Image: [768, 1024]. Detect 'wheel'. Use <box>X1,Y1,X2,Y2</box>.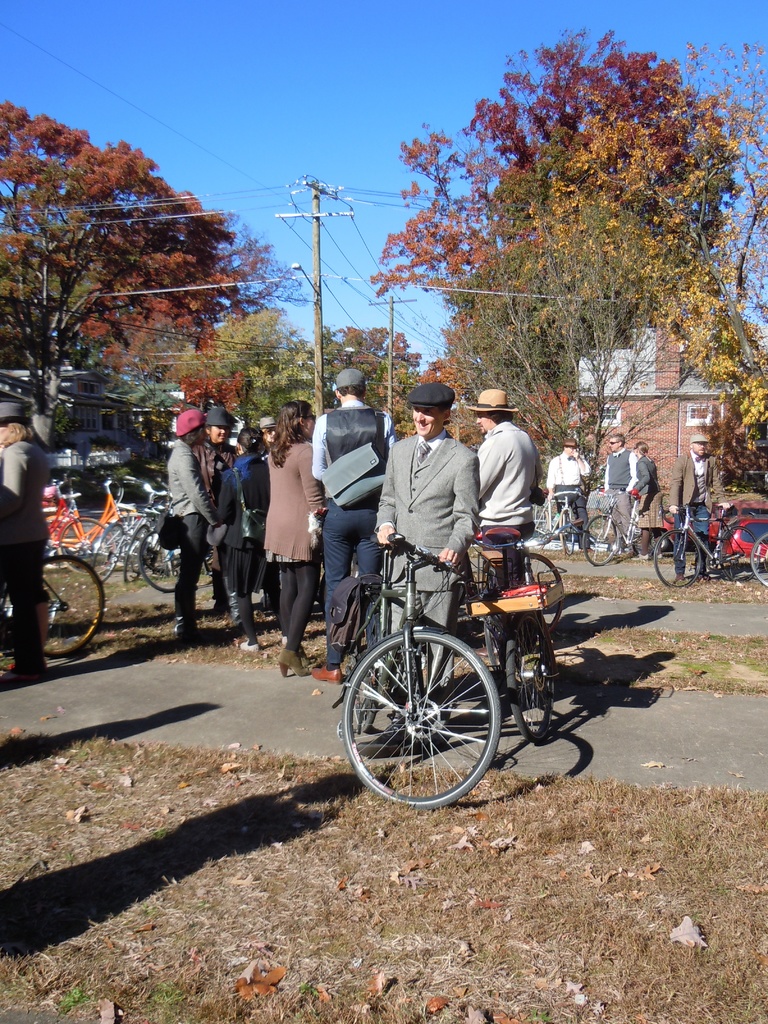
<box>529,552,564,630</box>.
